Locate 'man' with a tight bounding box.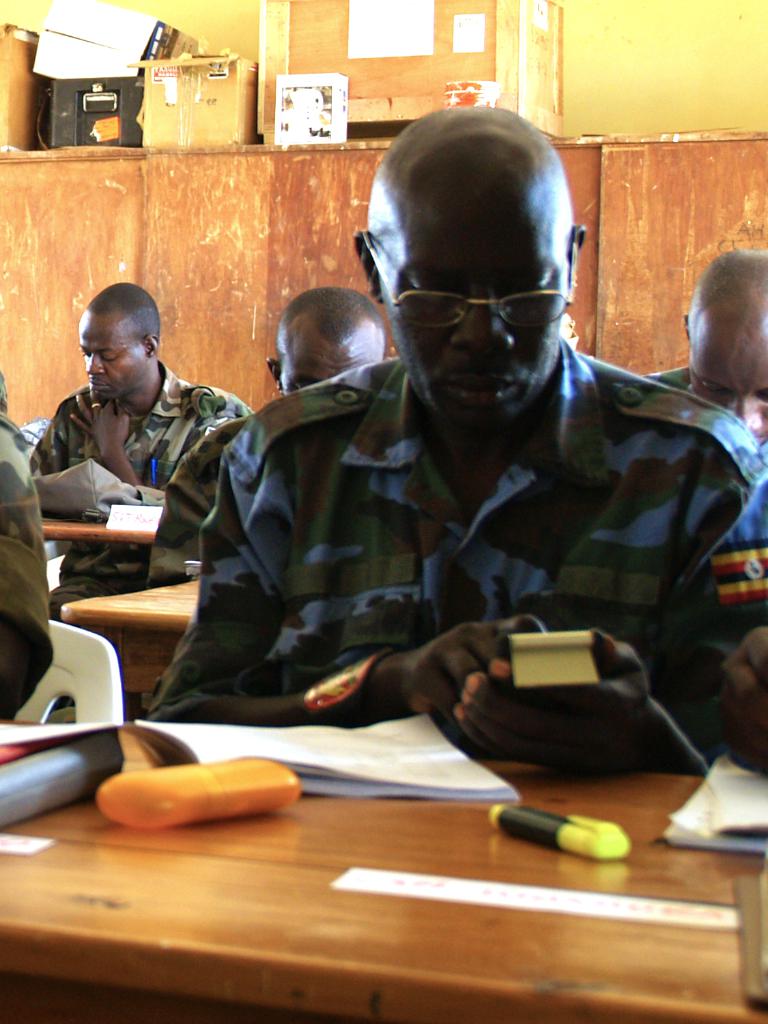
x1=0 y1=413 x2=54 y2=722.
